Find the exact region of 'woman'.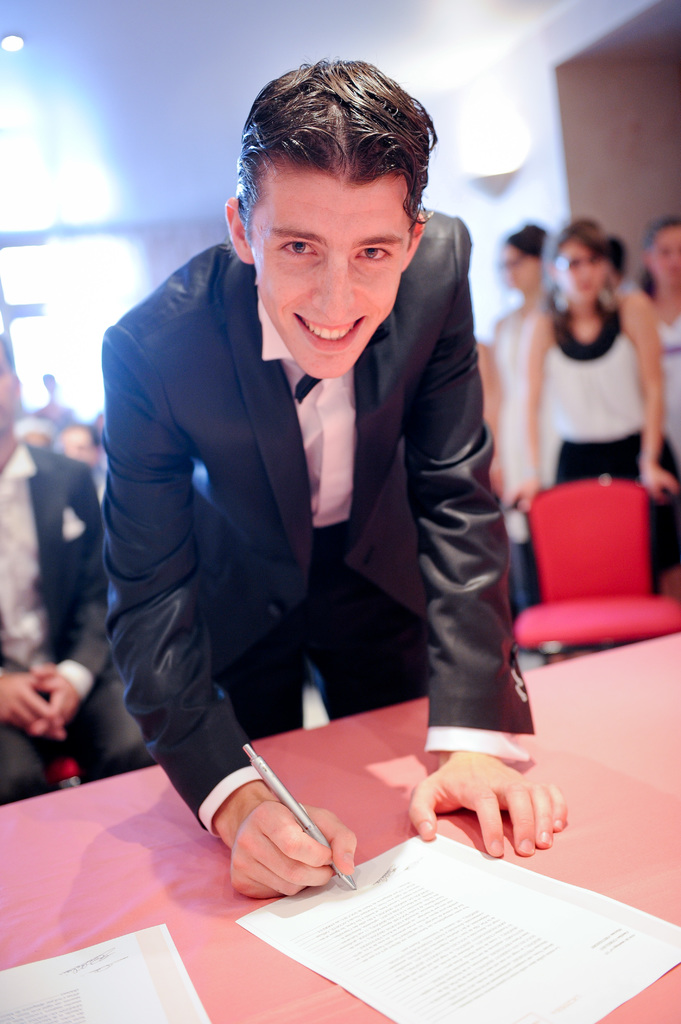
Exact region: bbox=(638, 218, 680, 584).
